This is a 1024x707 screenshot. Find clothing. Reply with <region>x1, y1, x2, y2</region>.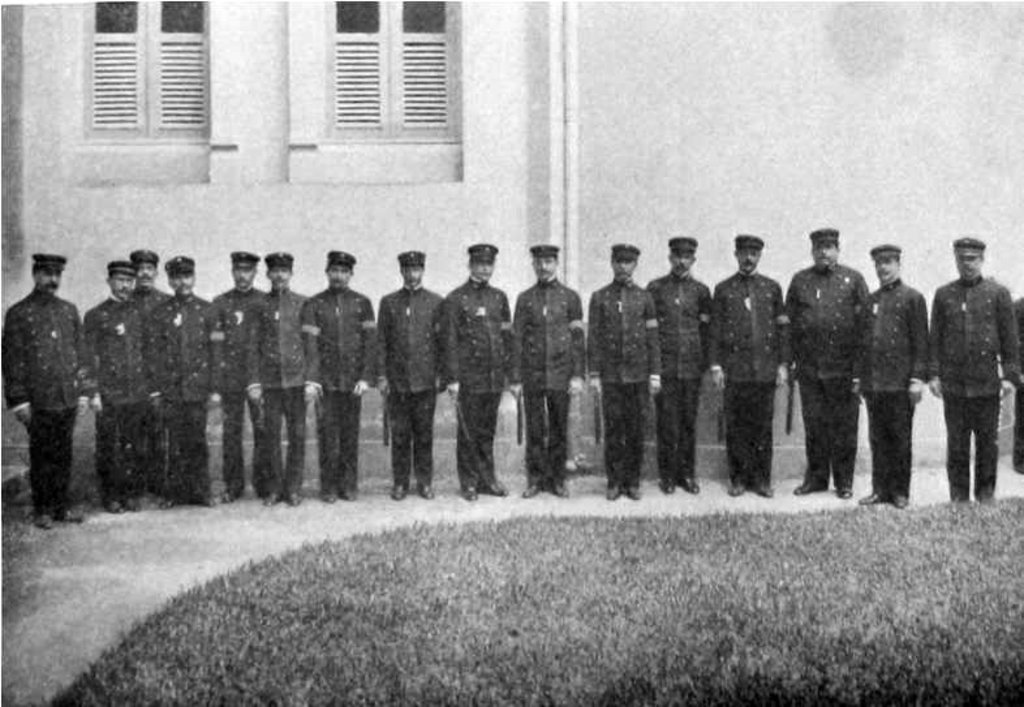
<region>202, 290, 266, 487</region>.
